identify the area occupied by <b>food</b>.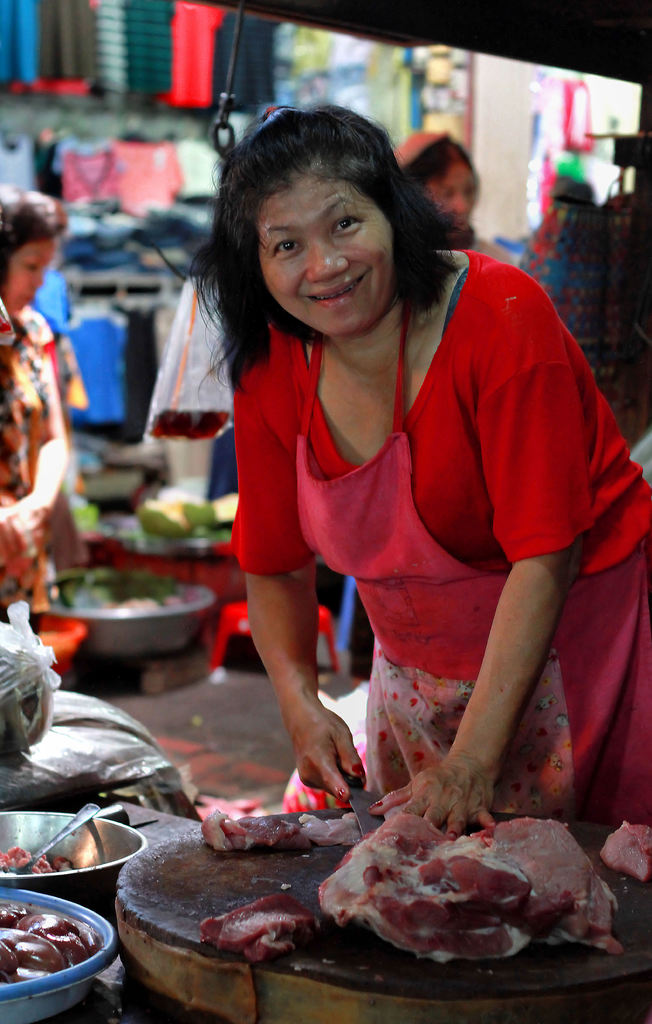
Area: box=[201, 886, 316, 960].
